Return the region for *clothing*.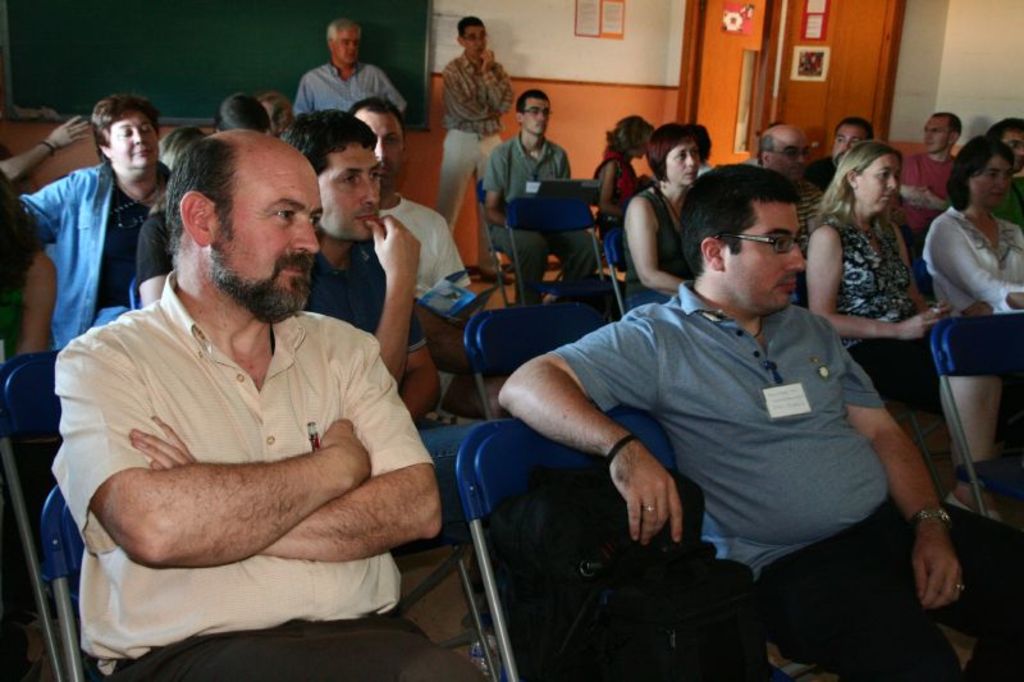
box=[479, 134, 603, 301].
